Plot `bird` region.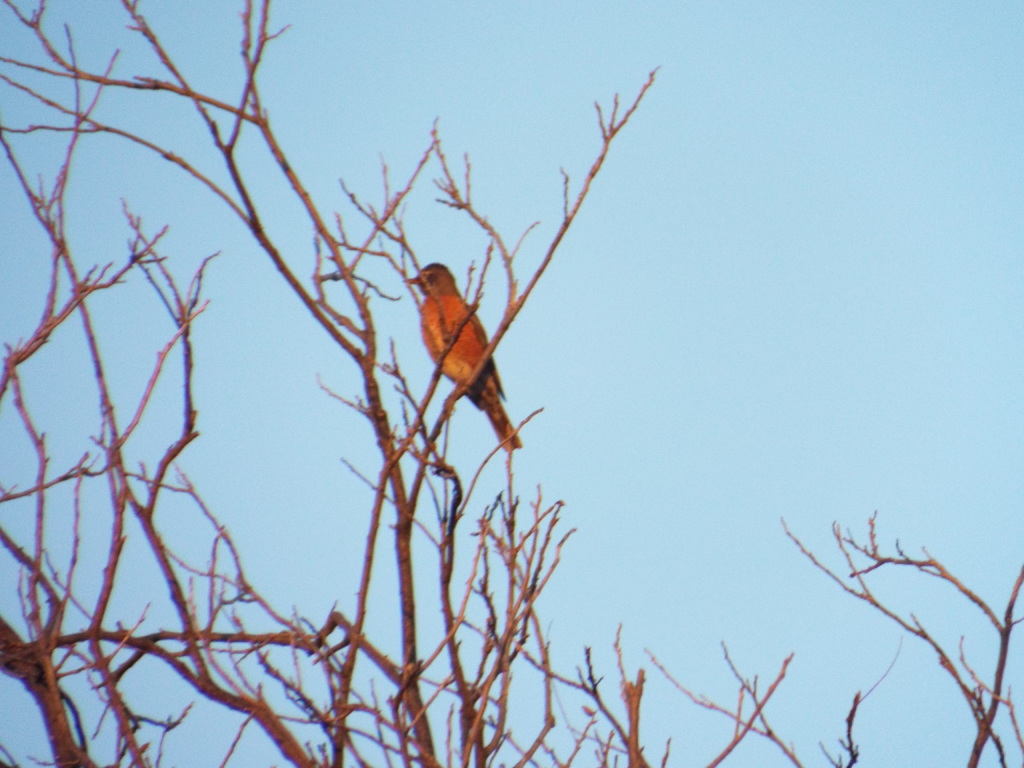
Plotted at <box>403,263,516,435</box>.
